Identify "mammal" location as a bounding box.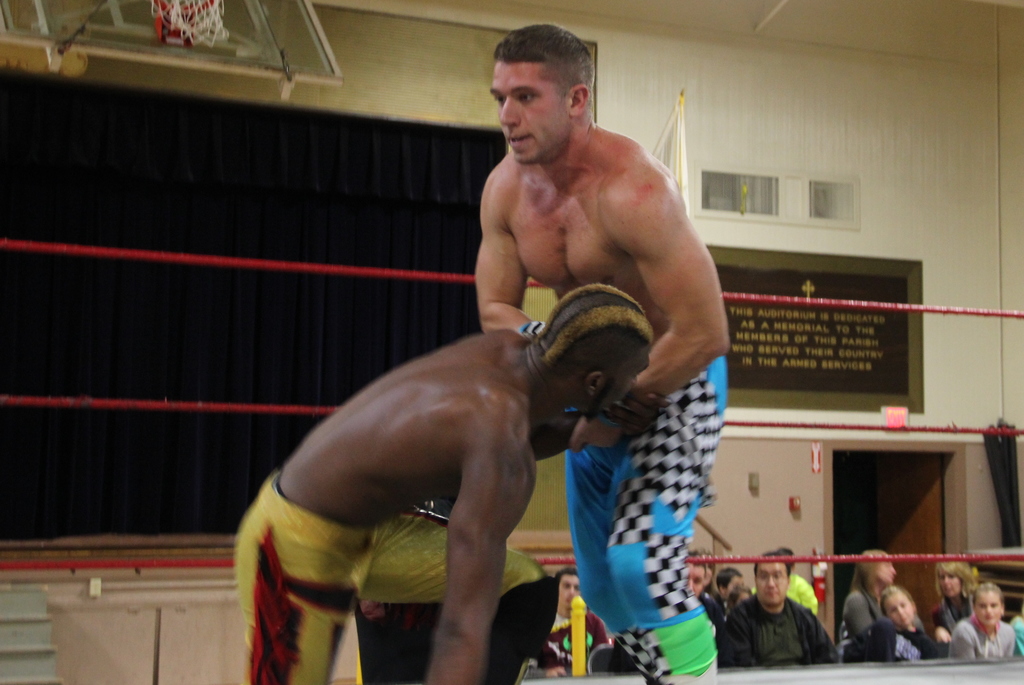
left=198, top=279, right=663, bottom=670.
